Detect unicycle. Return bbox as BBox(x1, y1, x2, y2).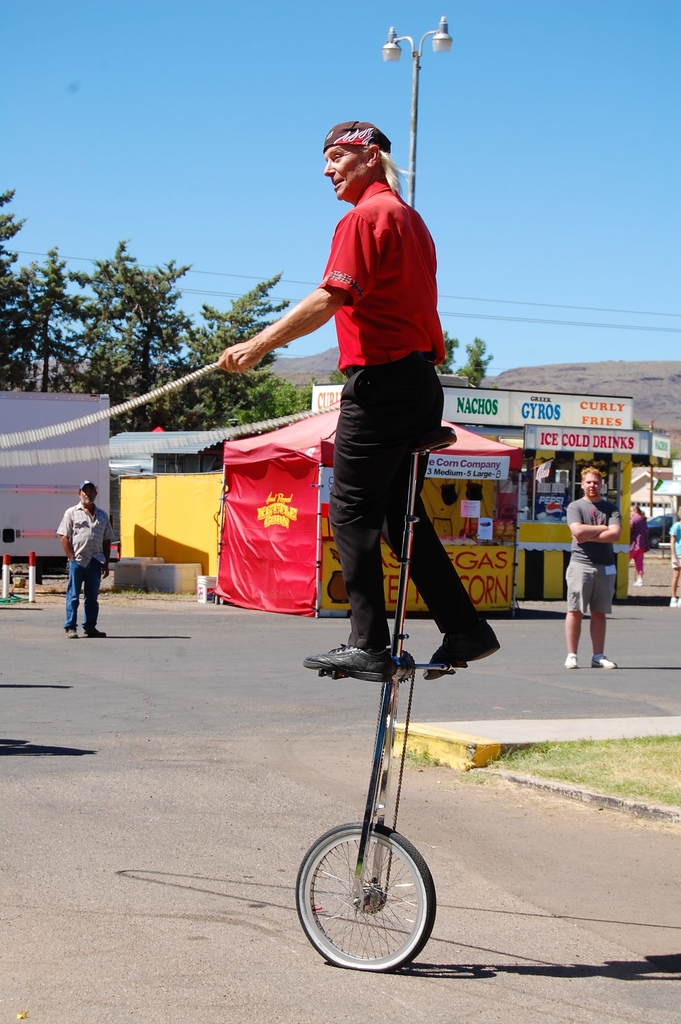
BBox(289, 424, 470, 975).
